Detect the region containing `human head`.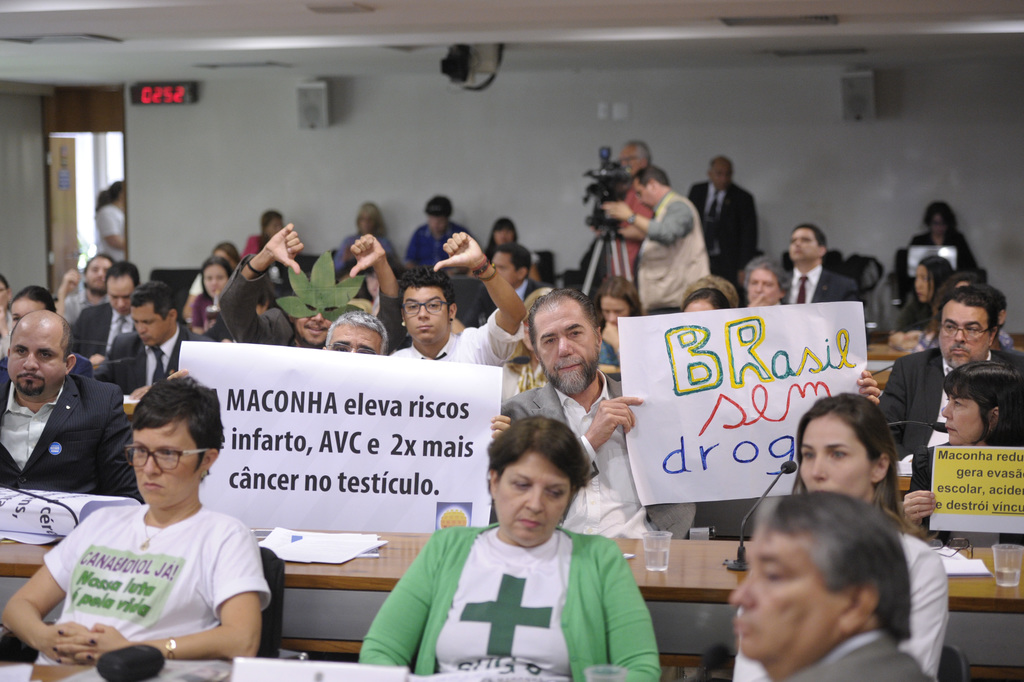
742 259 793 308.
